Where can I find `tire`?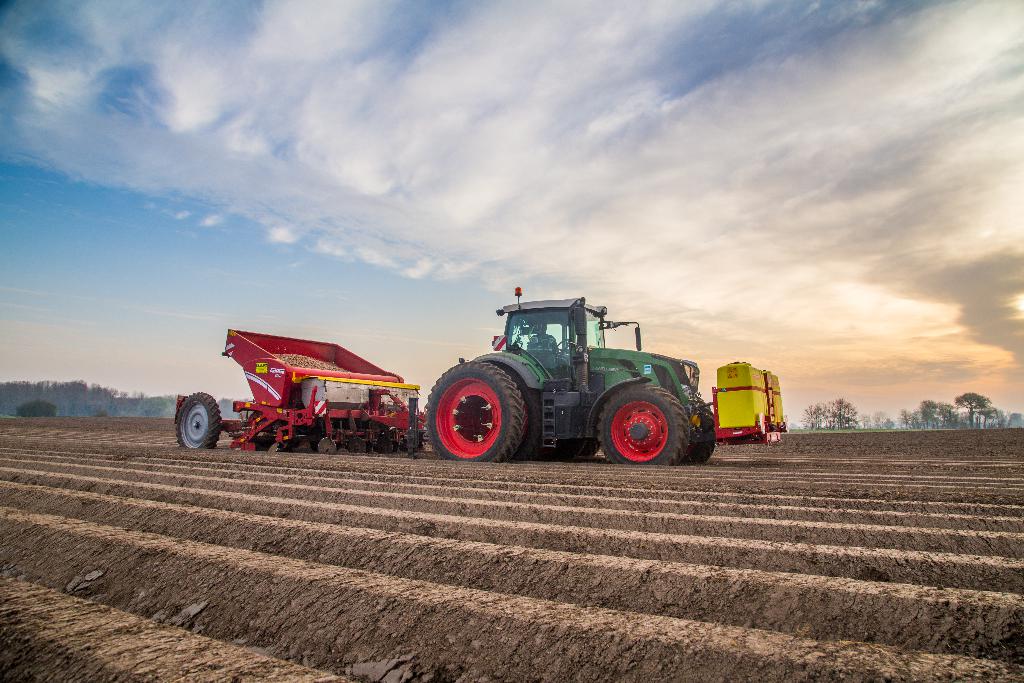
You can find it at box=[488, 361, 543, 461].
